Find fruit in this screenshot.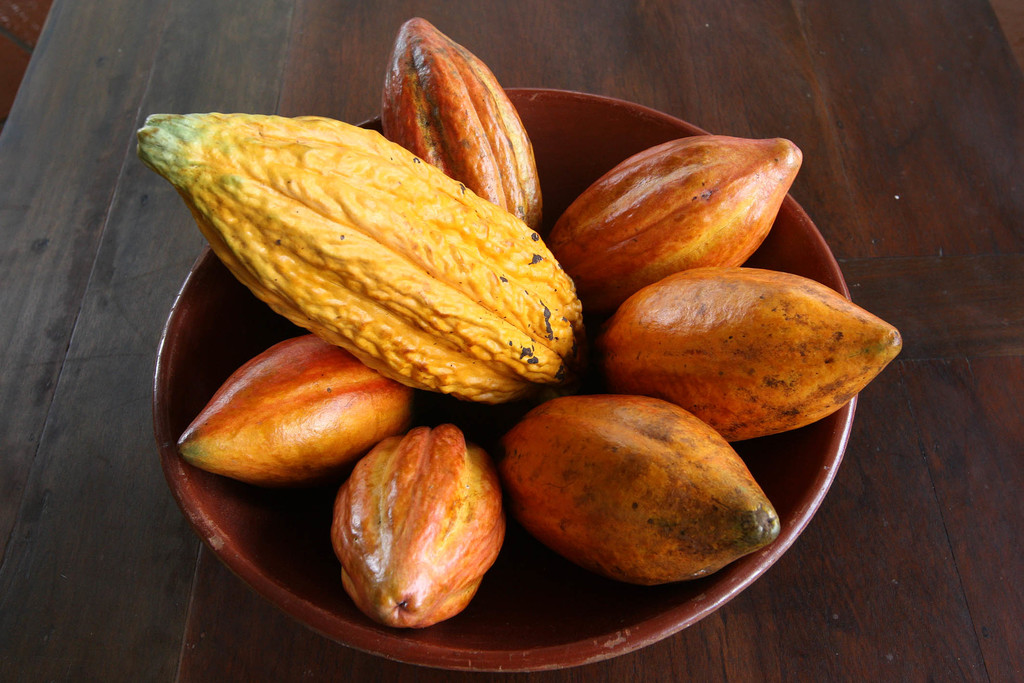
The bounding box for fruit is [596, 265, 904, 441].
